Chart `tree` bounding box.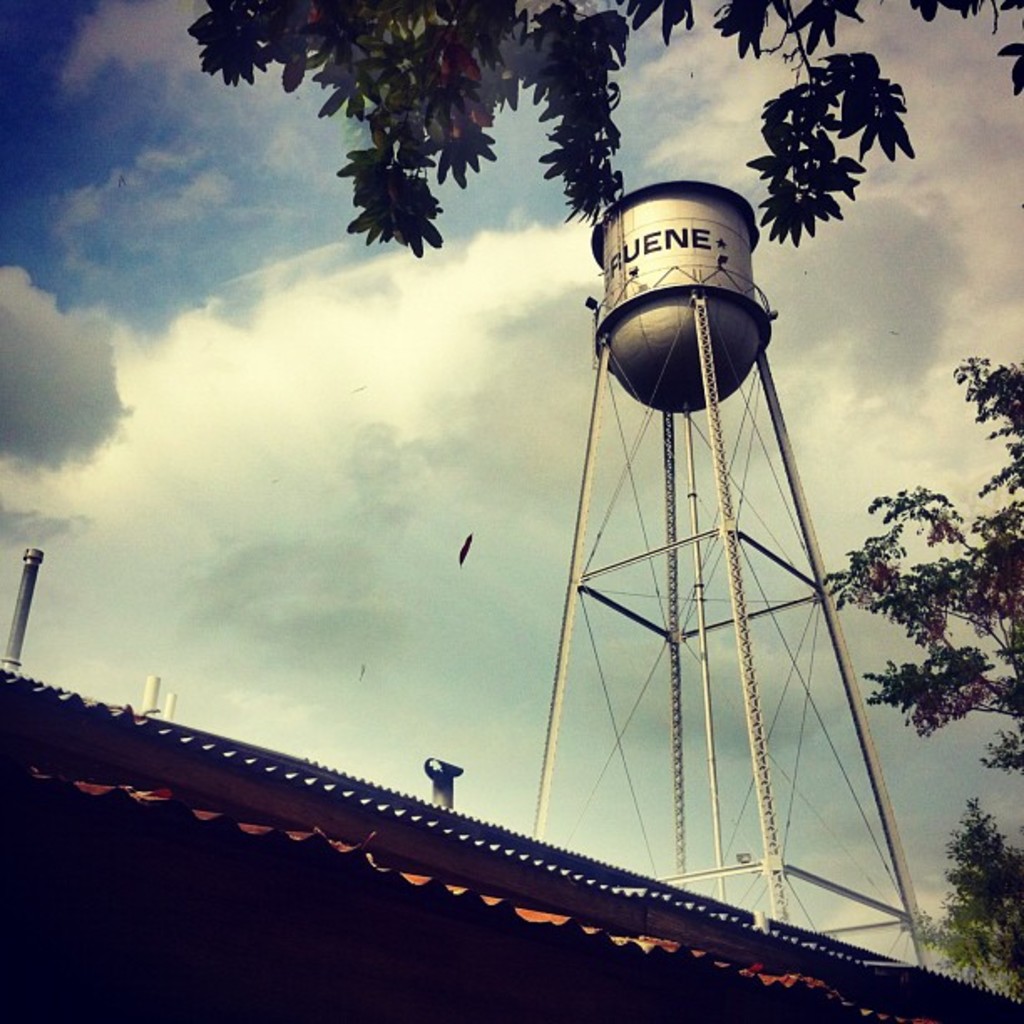
Charted: 907/796/1022/999.
